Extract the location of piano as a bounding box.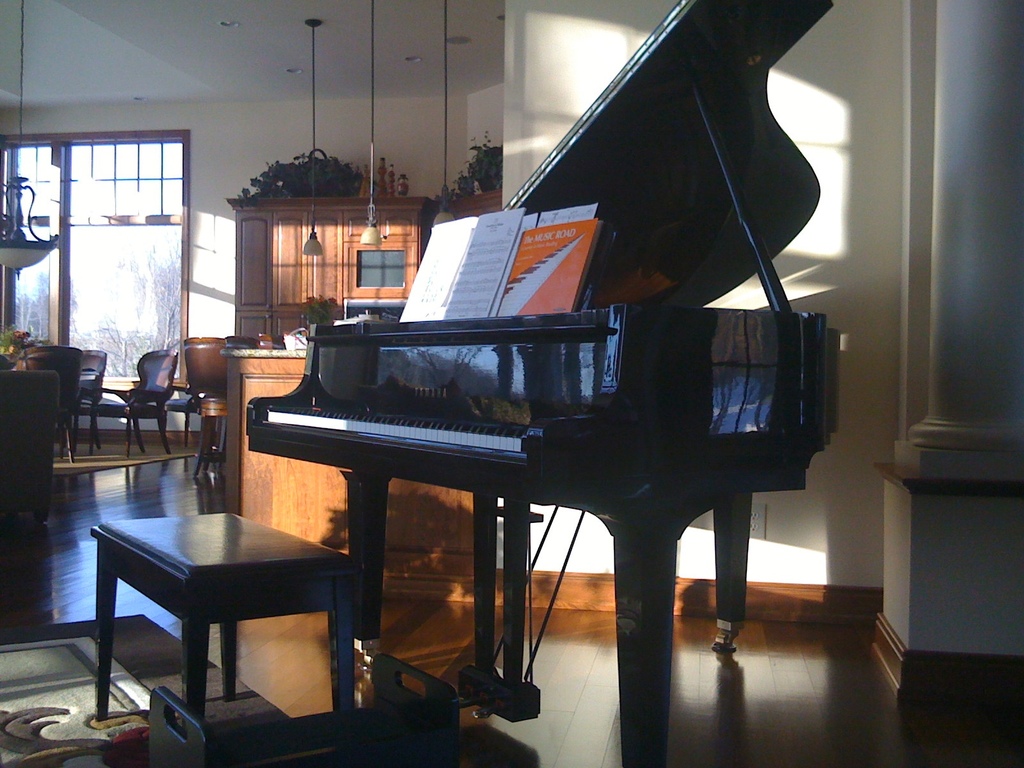
[x1=247, y1=0, x2=830, y2=767].
